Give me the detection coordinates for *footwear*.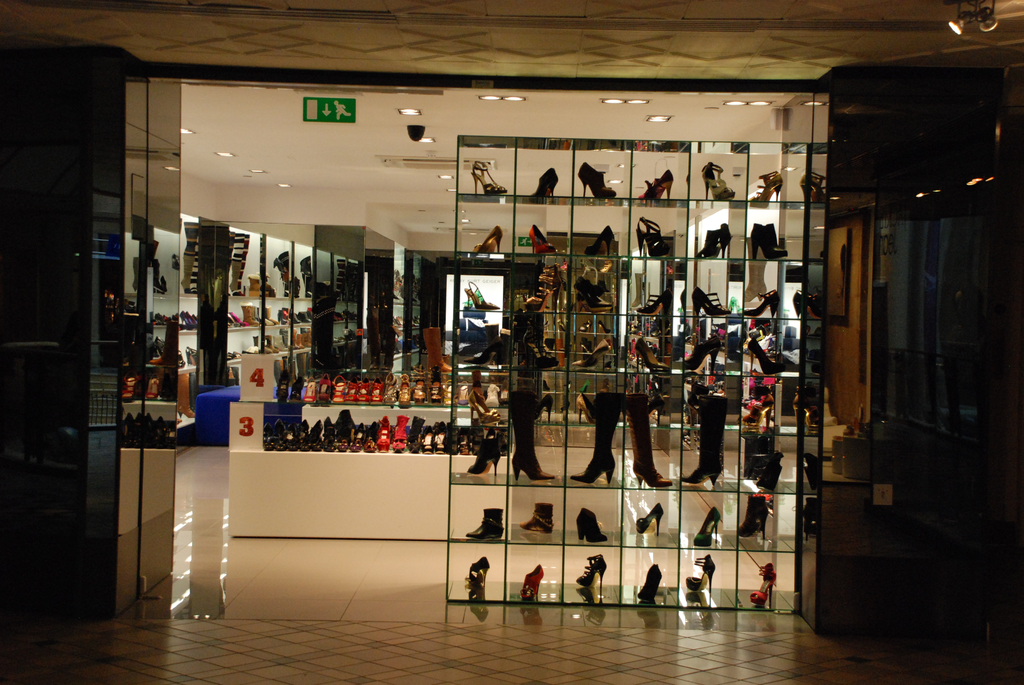
bbox(637, 214, 668, 258).
